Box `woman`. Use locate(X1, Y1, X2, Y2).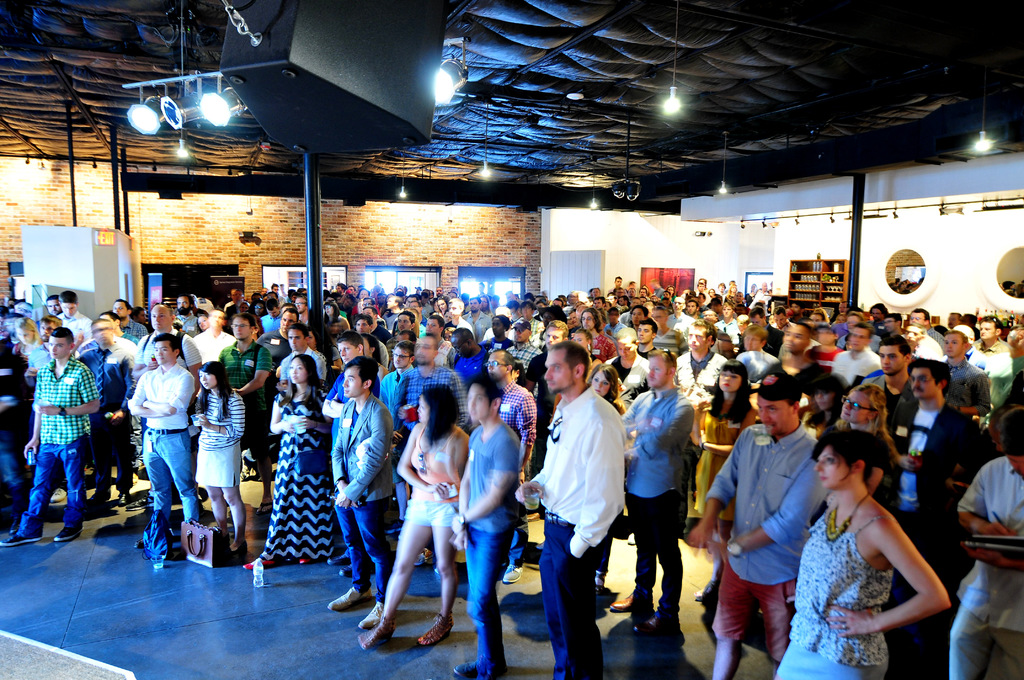
locate(243, 352, 337, 574).
